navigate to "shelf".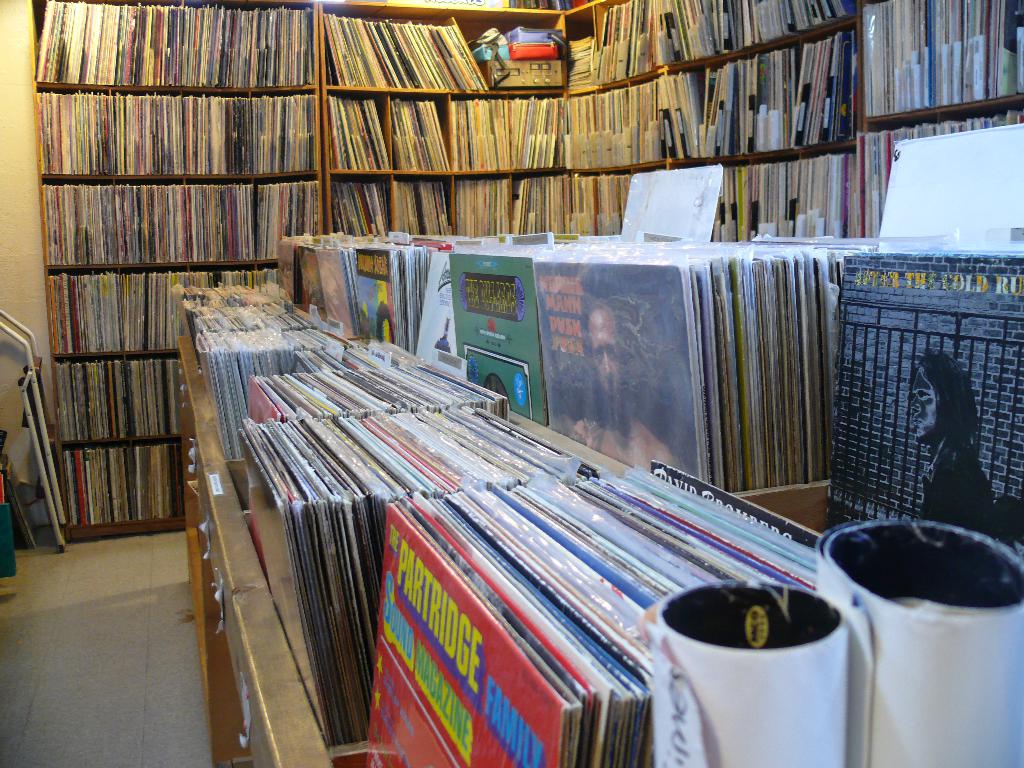
Navigation target: (28,92,319,173).
